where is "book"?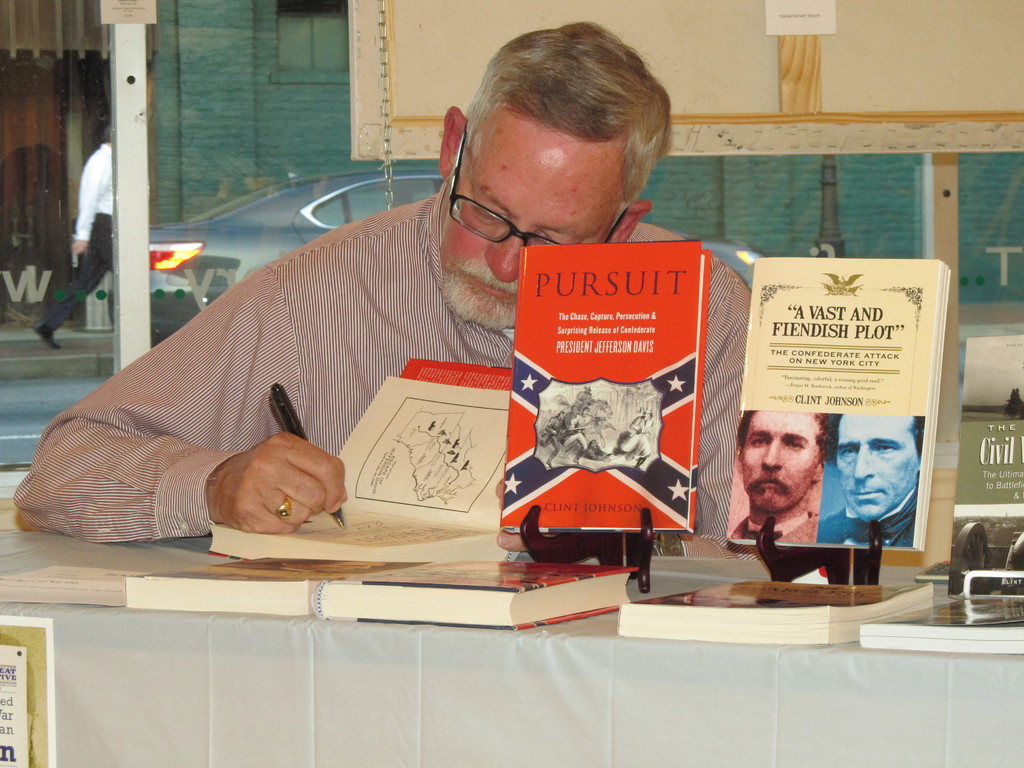
detection(849, 597, 1023, 654).
